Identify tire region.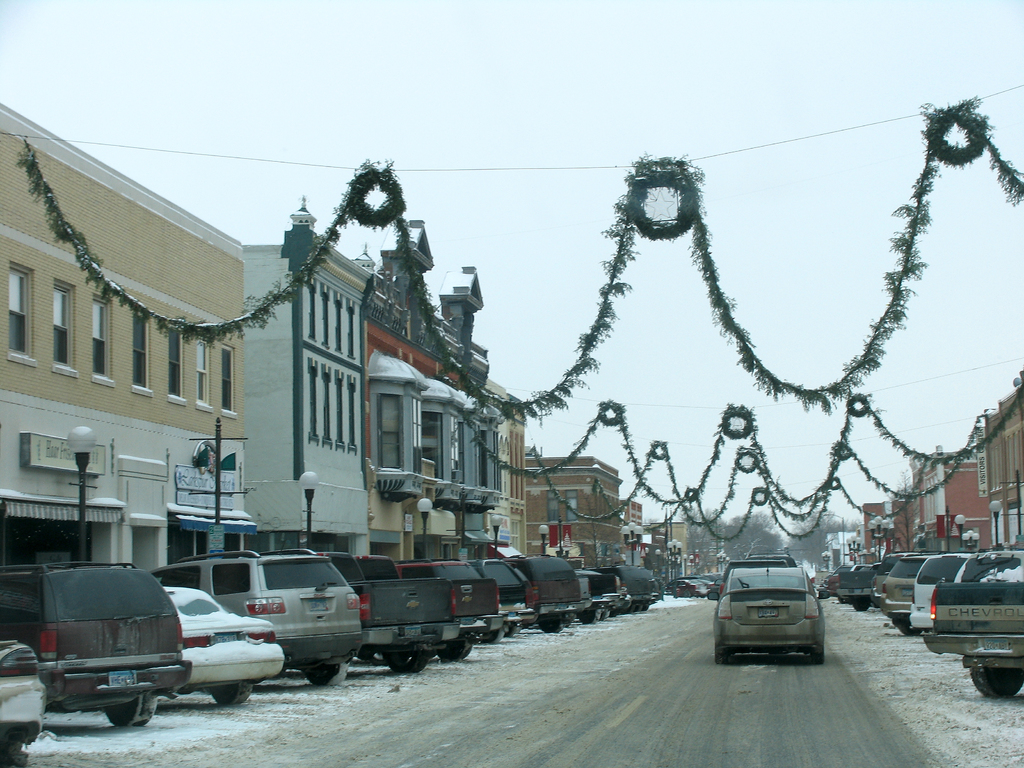
Region: region(110, 692, 157, 725).
